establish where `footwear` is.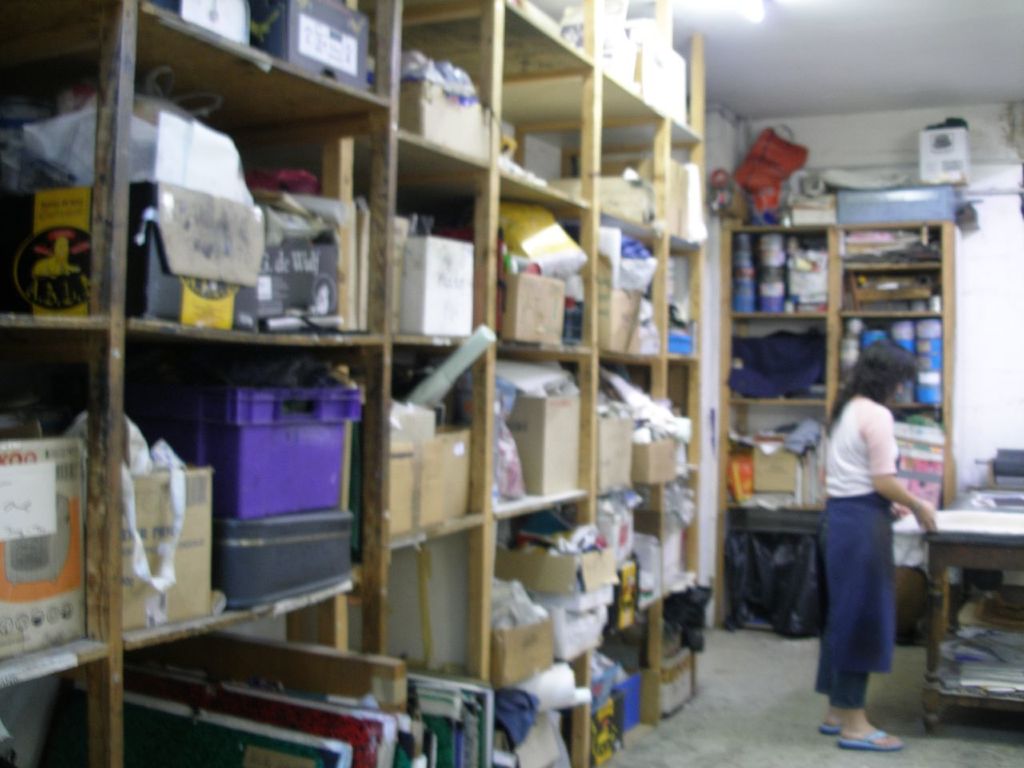
Established at [813, 714, 866, 734].
